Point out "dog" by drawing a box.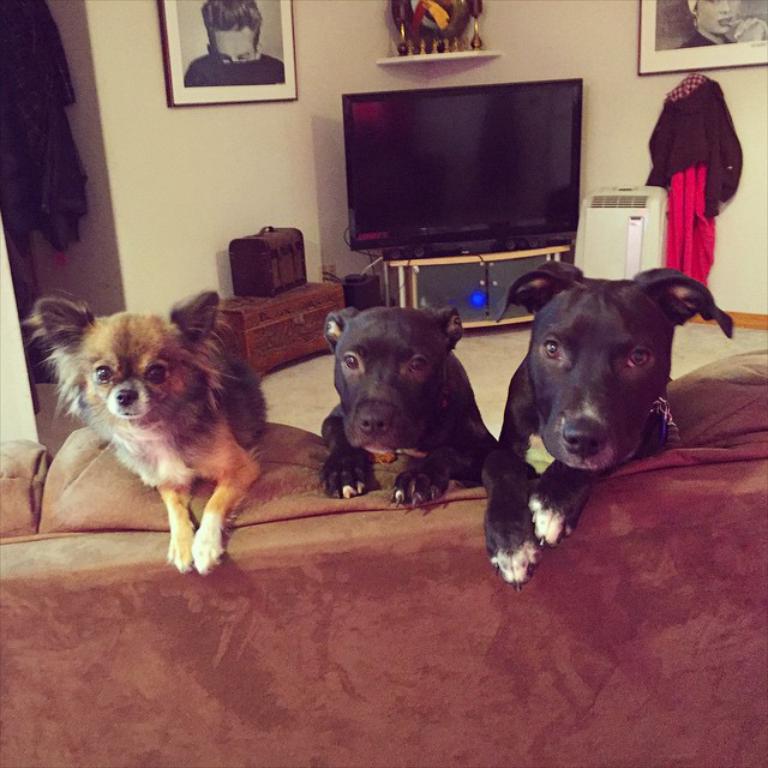
{"x1": 320, "y1": 302, "x2": 493, "y2": 515}.
